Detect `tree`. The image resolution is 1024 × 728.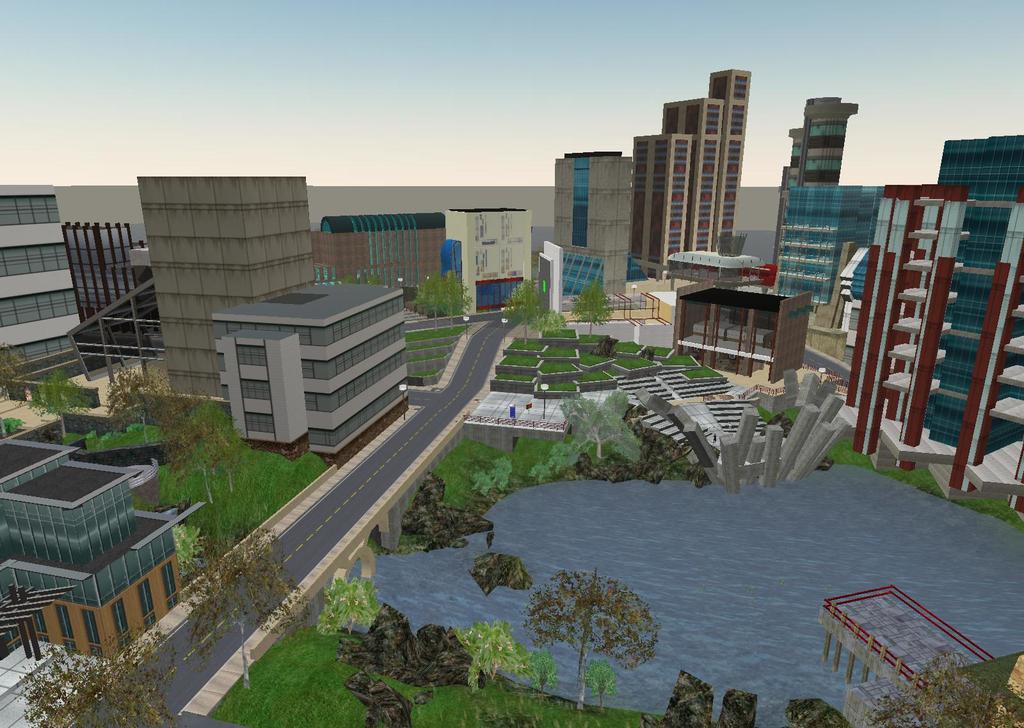
<box>493,277,545,348</box>.
